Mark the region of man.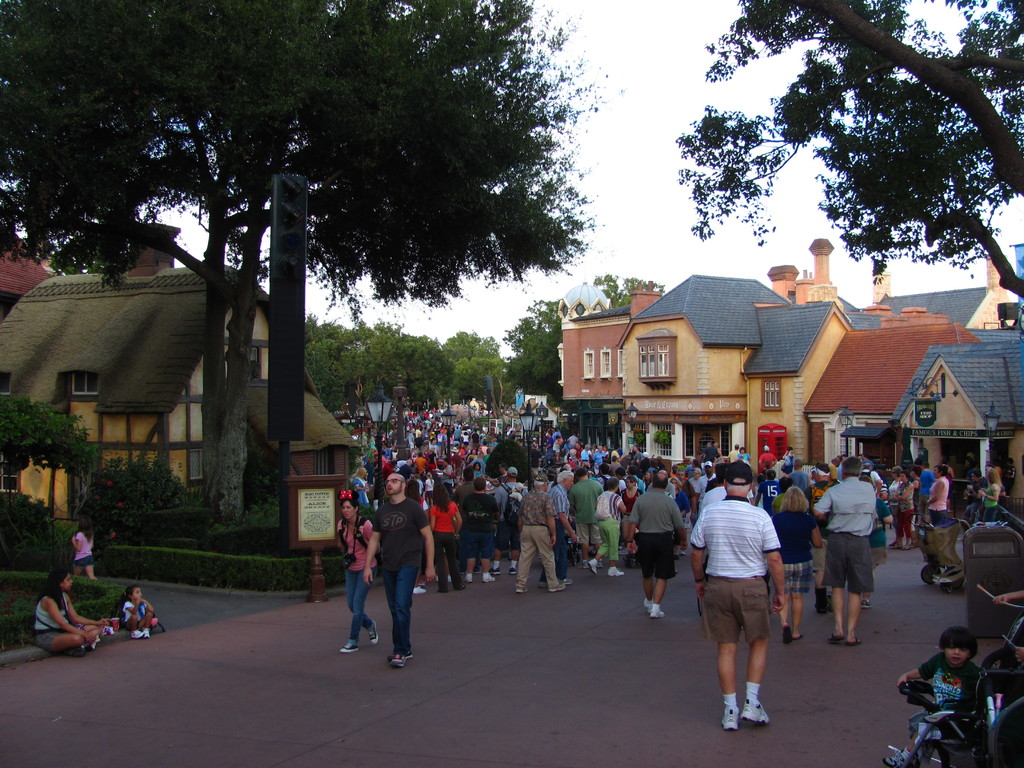
Region: select_region(364, 472, 436, 668).
